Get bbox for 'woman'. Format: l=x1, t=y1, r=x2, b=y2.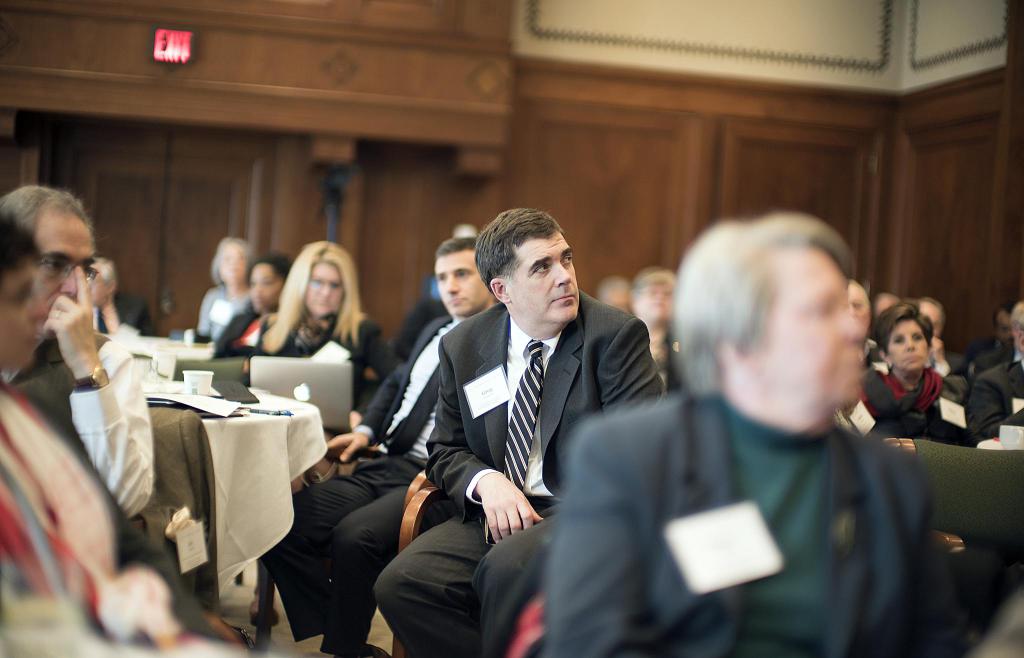
l=208, t=256, r=287, b=363.
